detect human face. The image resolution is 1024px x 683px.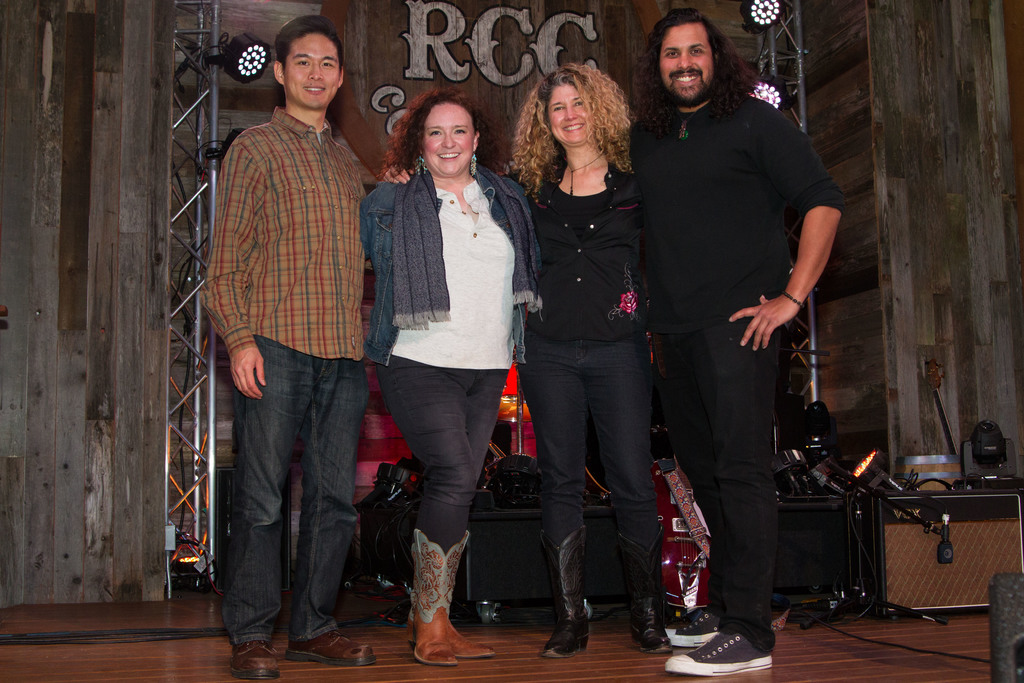
547, 82, 596, 145.
